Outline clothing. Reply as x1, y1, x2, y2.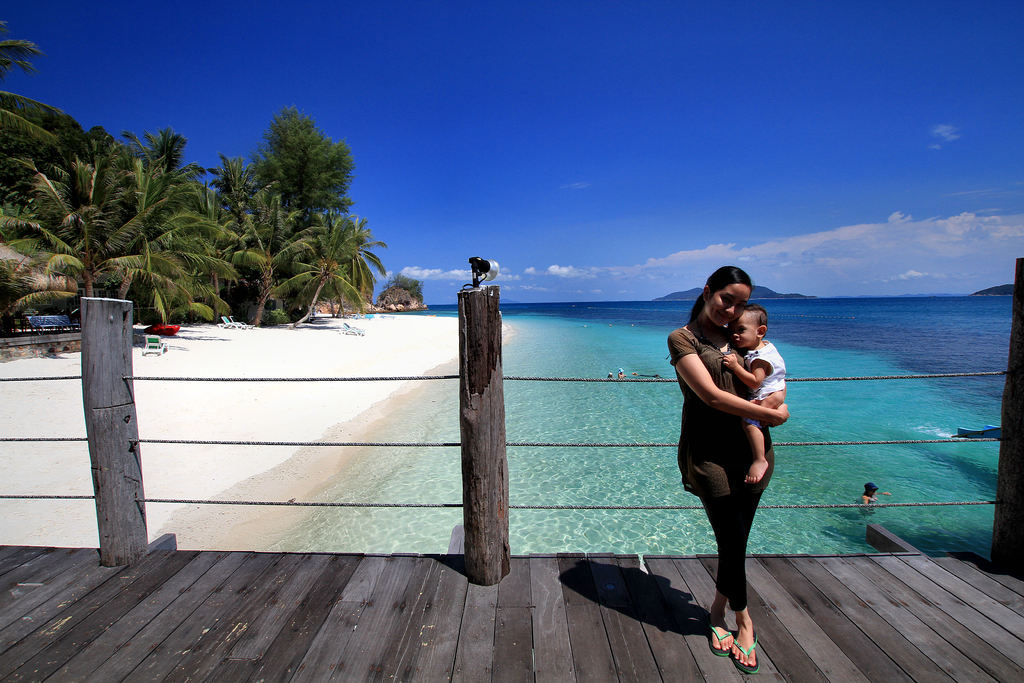
742, 335, 785, 427.
